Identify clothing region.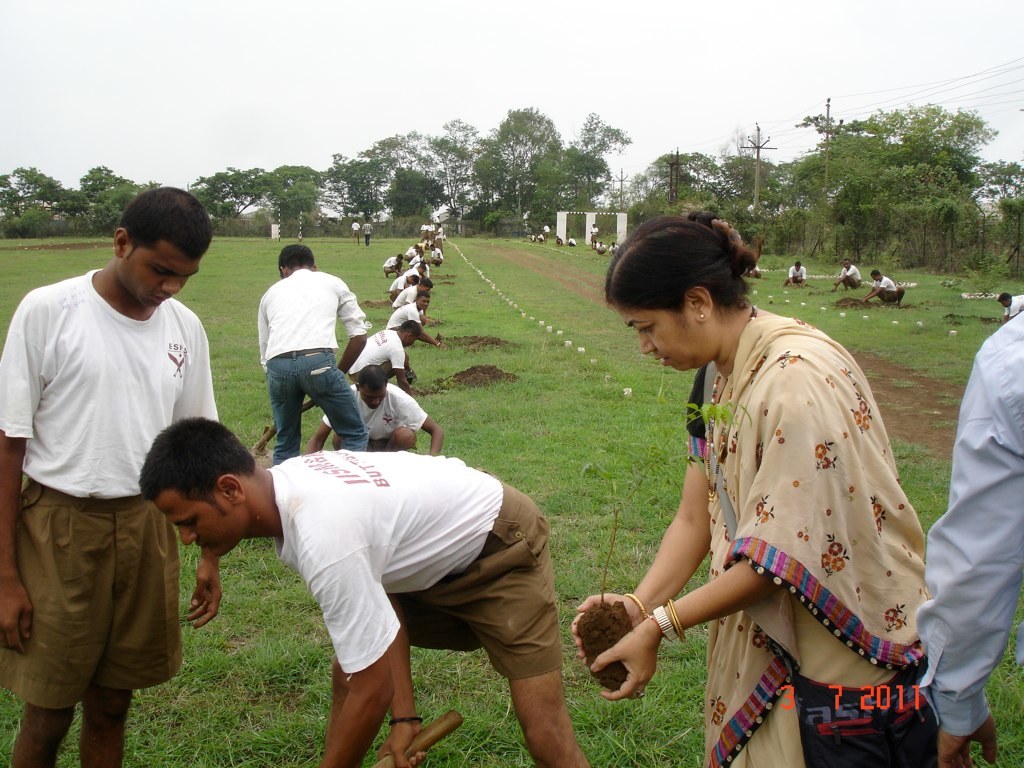
Region: locate(590, 225, 600, 243).
